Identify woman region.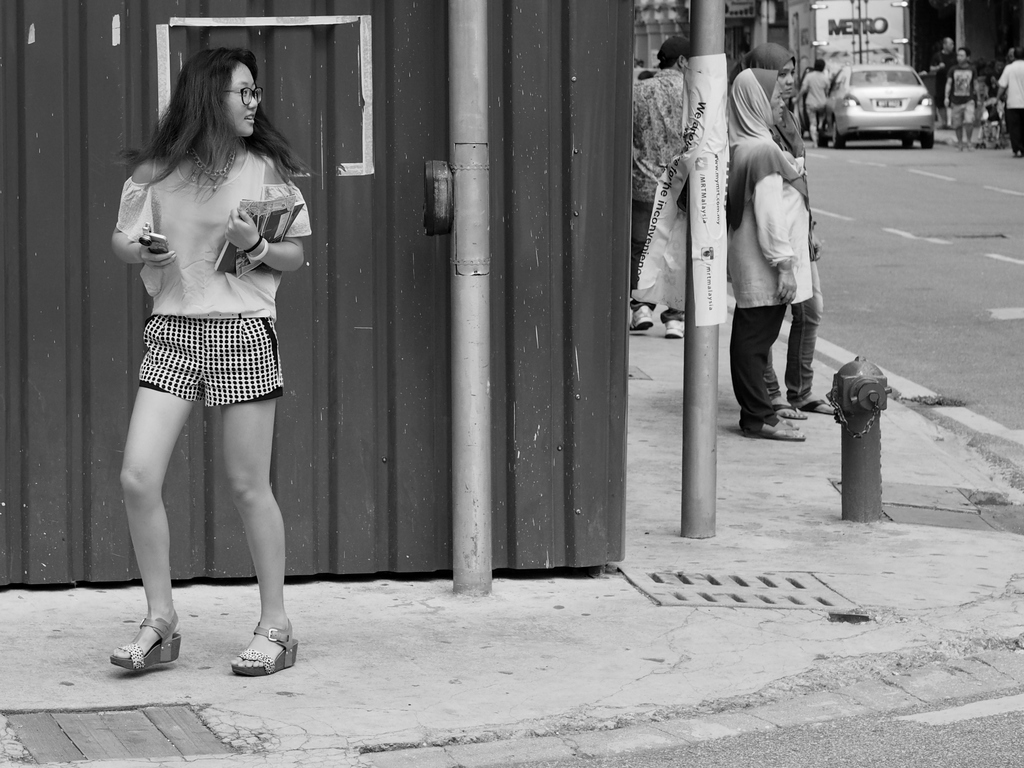
Region: l=729, t=45, r=836, b=413.
